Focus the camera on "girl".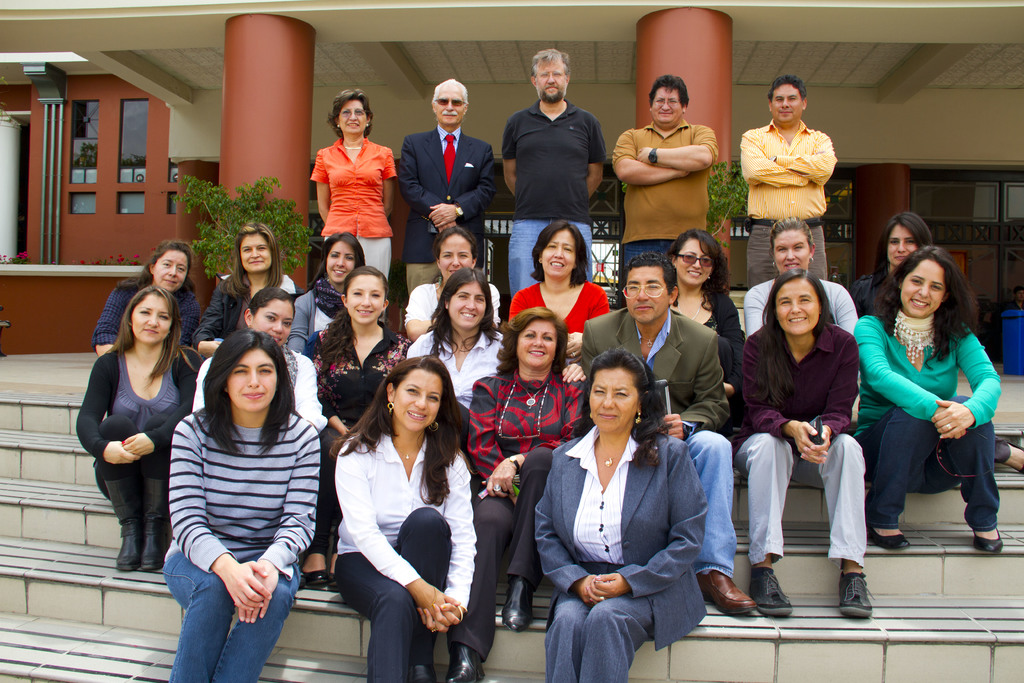
Focus region: <box>71,281,198,574</box>.
